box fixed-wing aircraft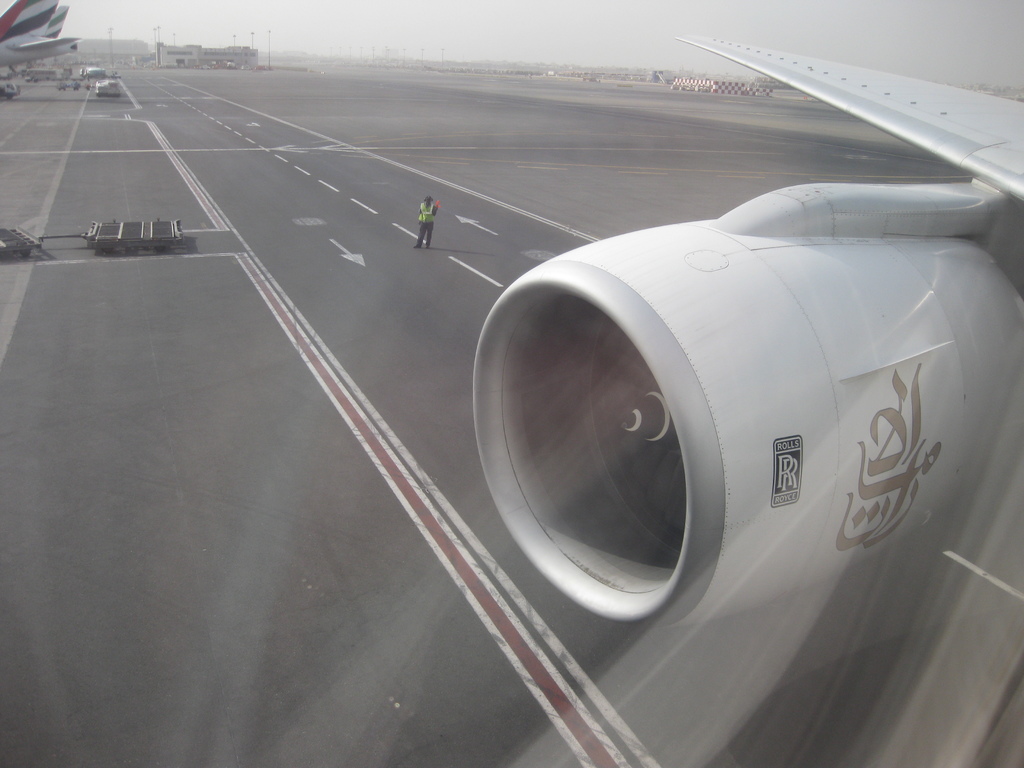
<region>2, 0, 80, 65</region>
